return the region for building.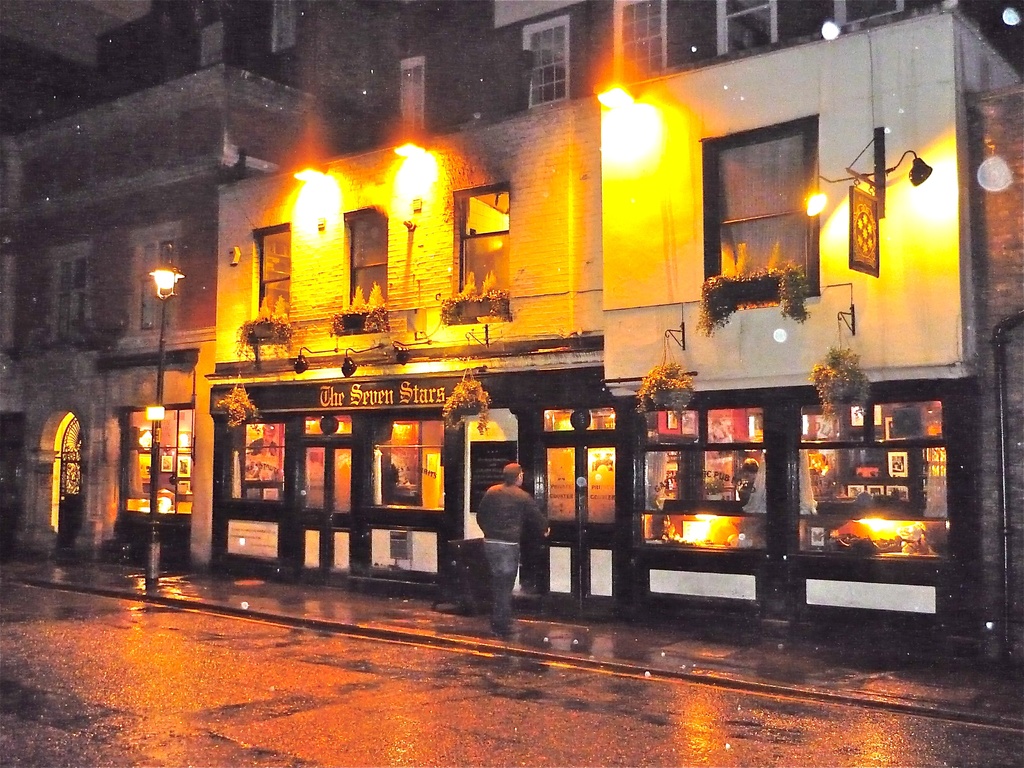
BBox(0, 0, 311, 564).
